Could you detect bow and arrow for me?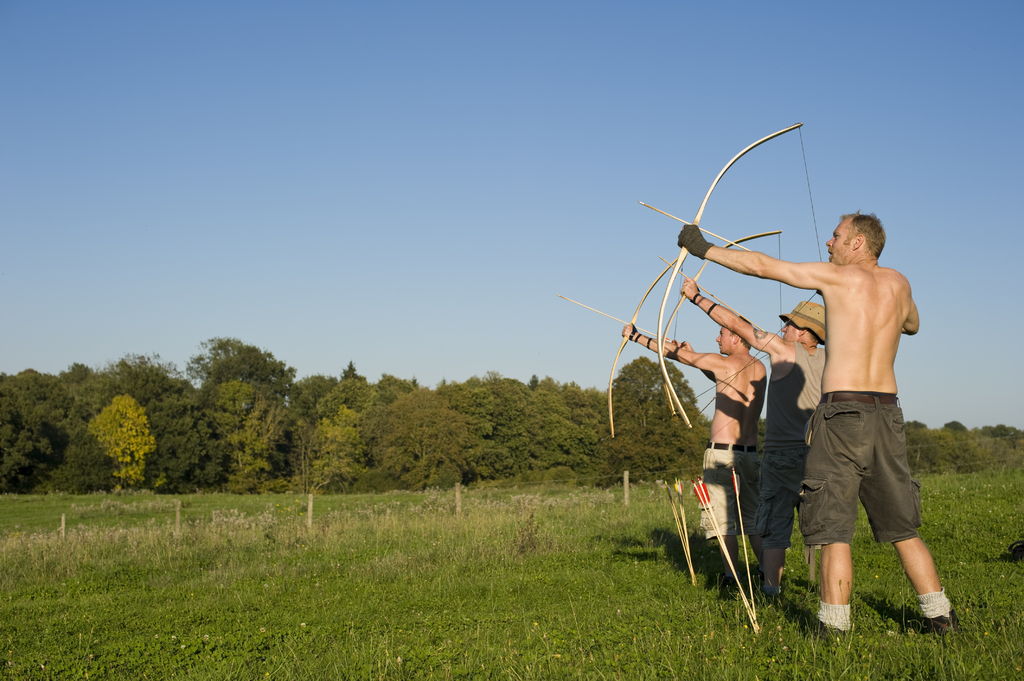
Detection result: select_region(663, 474, 696, 584).
